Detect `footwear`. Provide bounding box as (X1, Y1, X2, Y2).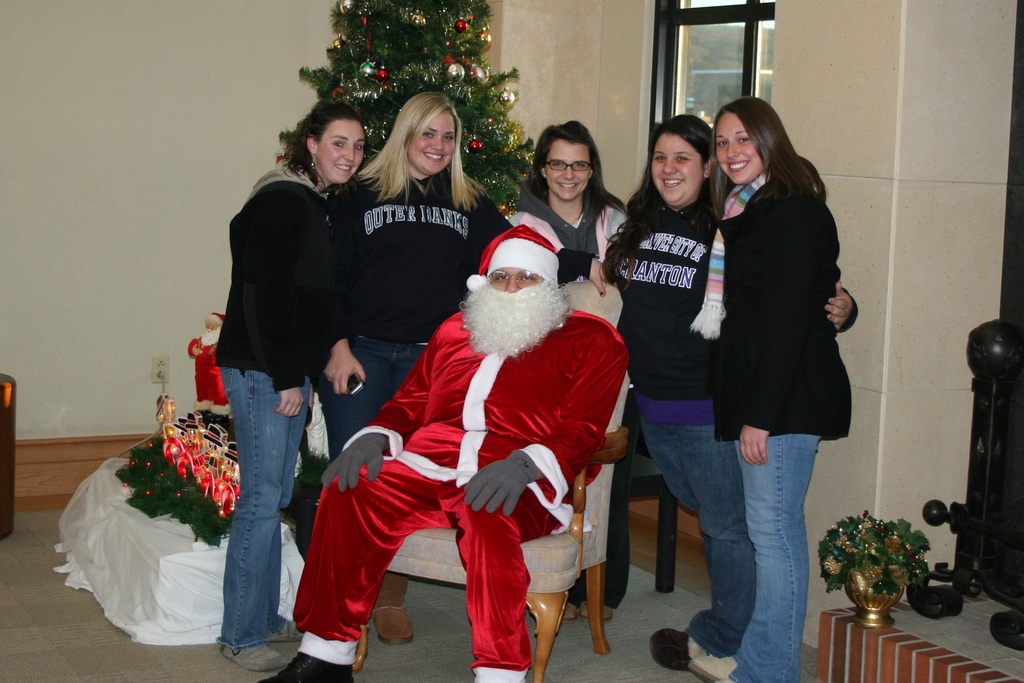
(269, 623, 304, 645).
